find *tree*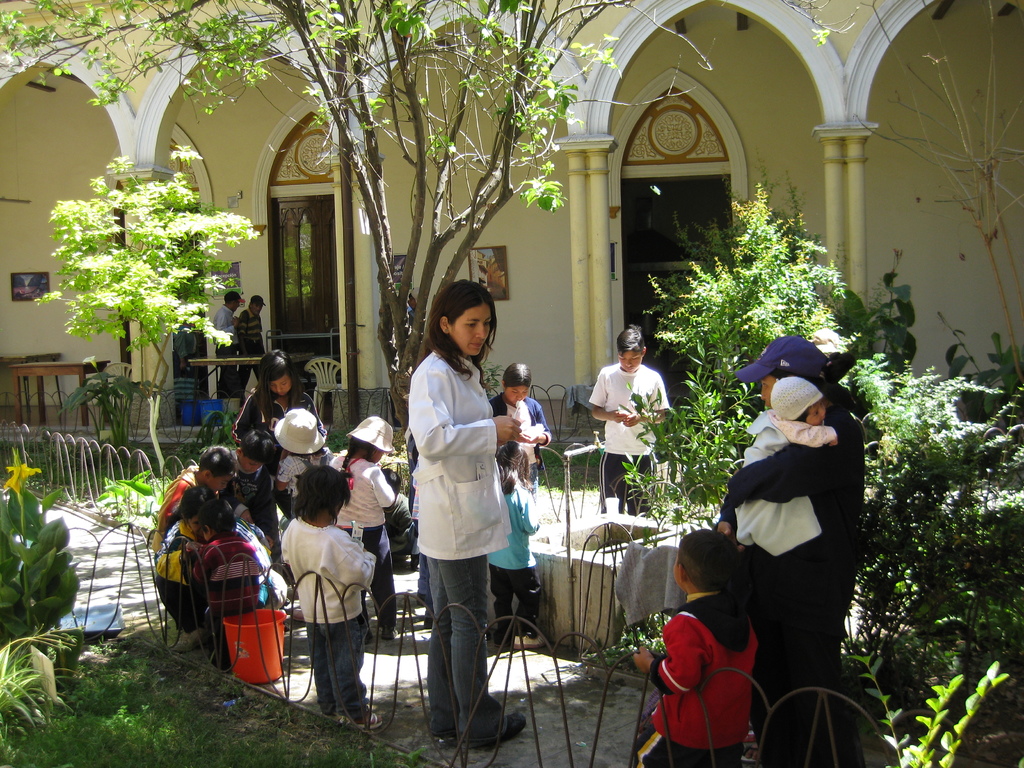
locate(38, 161, 264, 458)
